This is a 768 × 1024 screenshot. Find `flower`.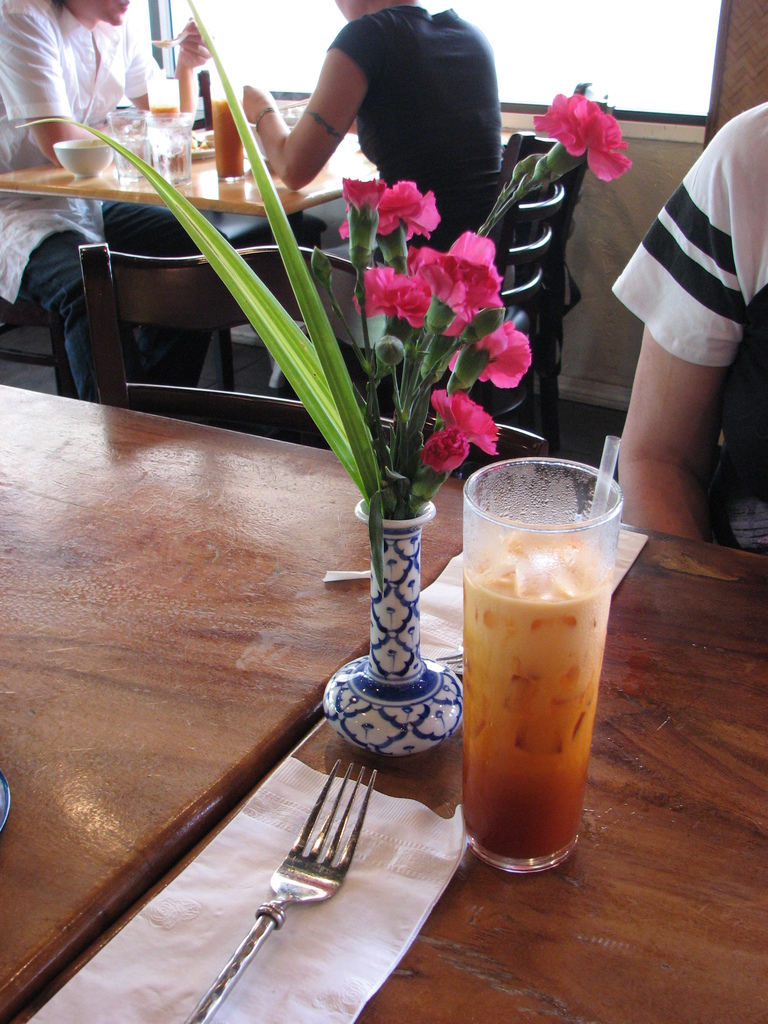
Bounding box: detection(447, 317, 536, 391).
